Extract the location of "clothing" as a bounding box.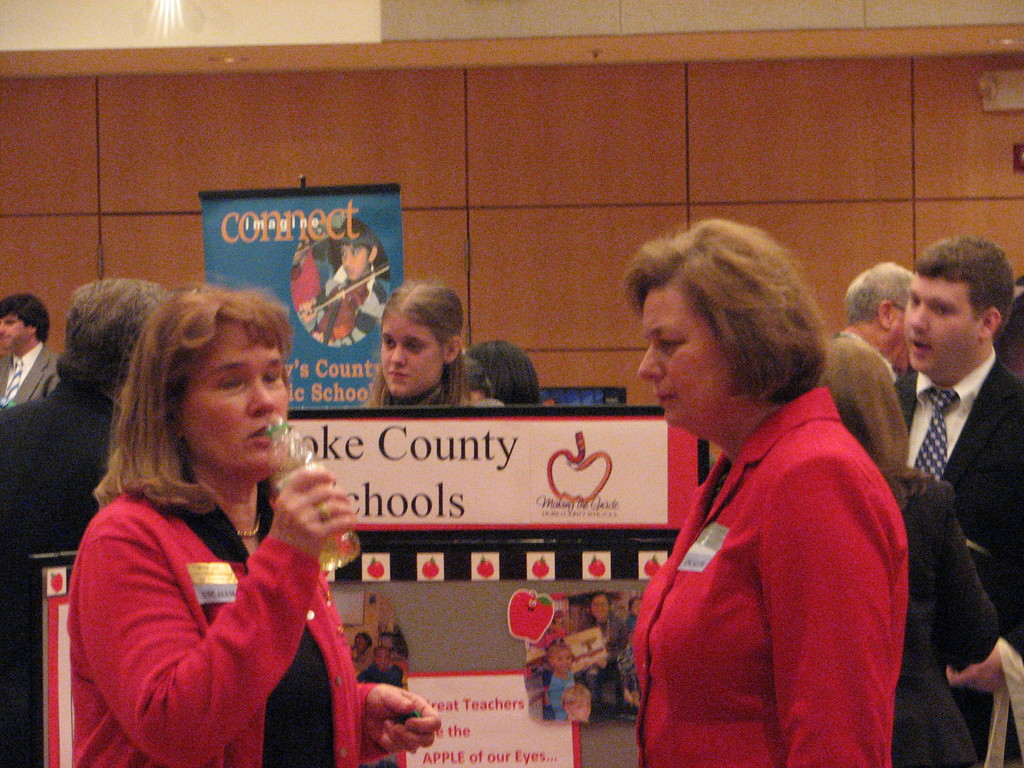
[left=891, top=349, right=1023, bottom=658].
